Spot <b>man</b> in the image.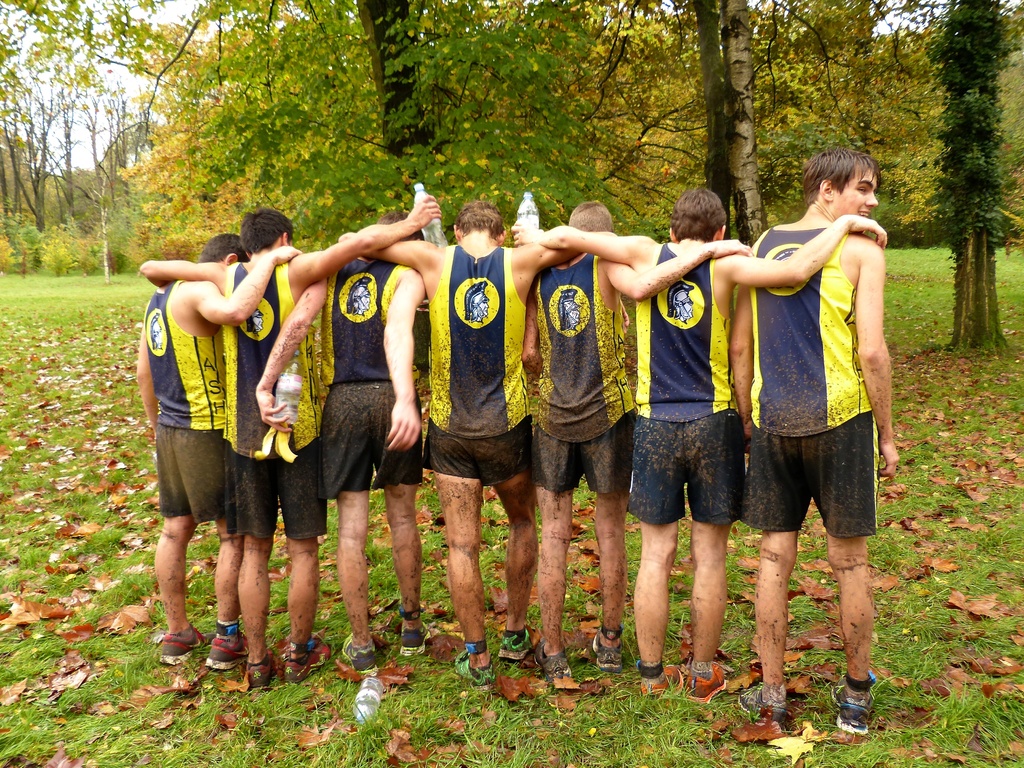
<b>man</b> found at box(138, 193, 444, 693).
